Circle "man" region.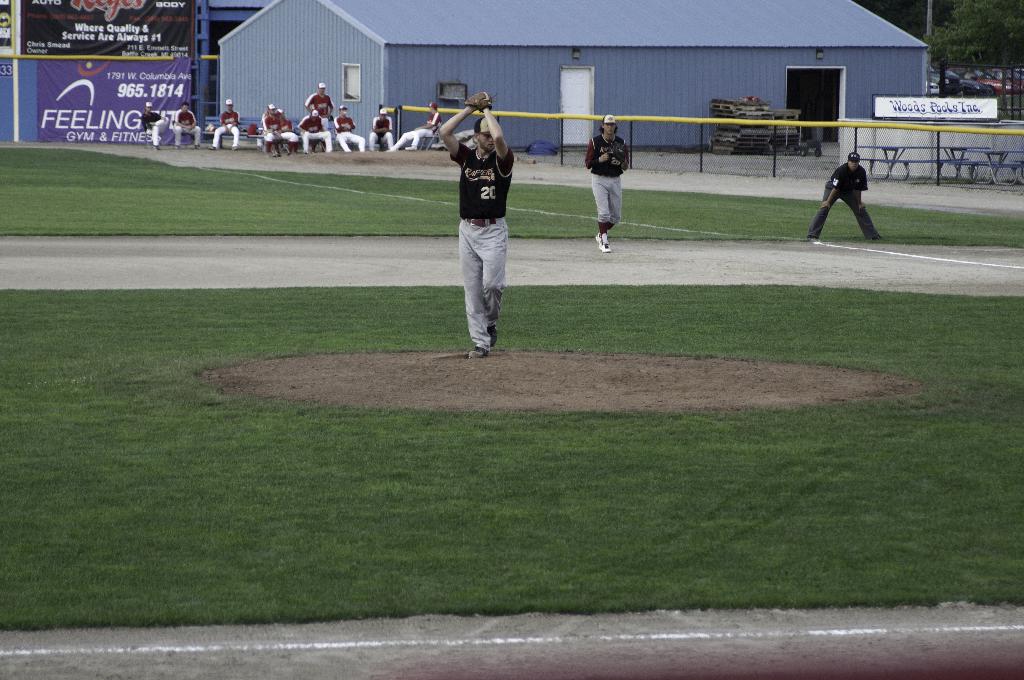
Region: 447,87,527,368.
